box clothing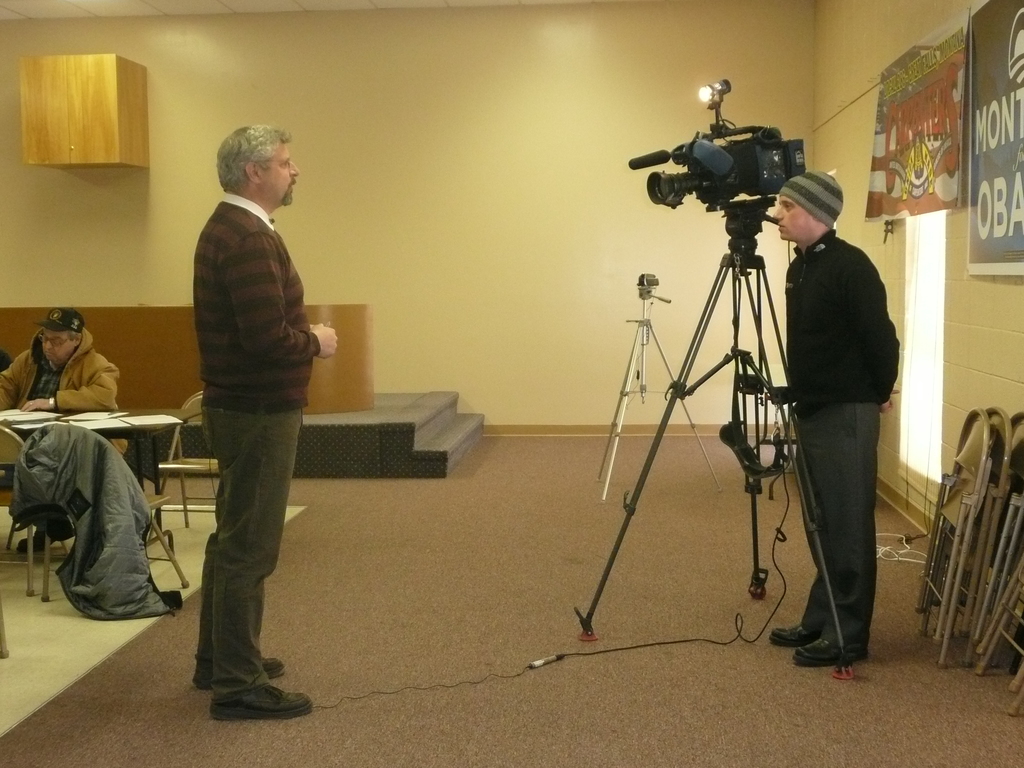
x1=3 y1=419 x2=184 y2=611
